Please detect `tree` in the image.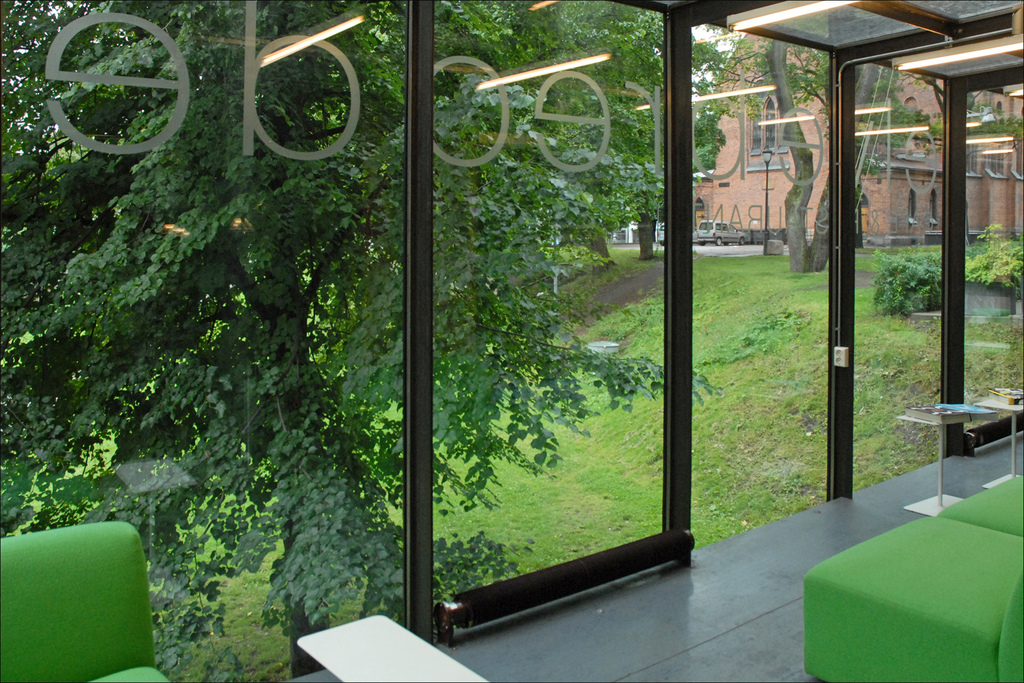
(763,25,888,273).
